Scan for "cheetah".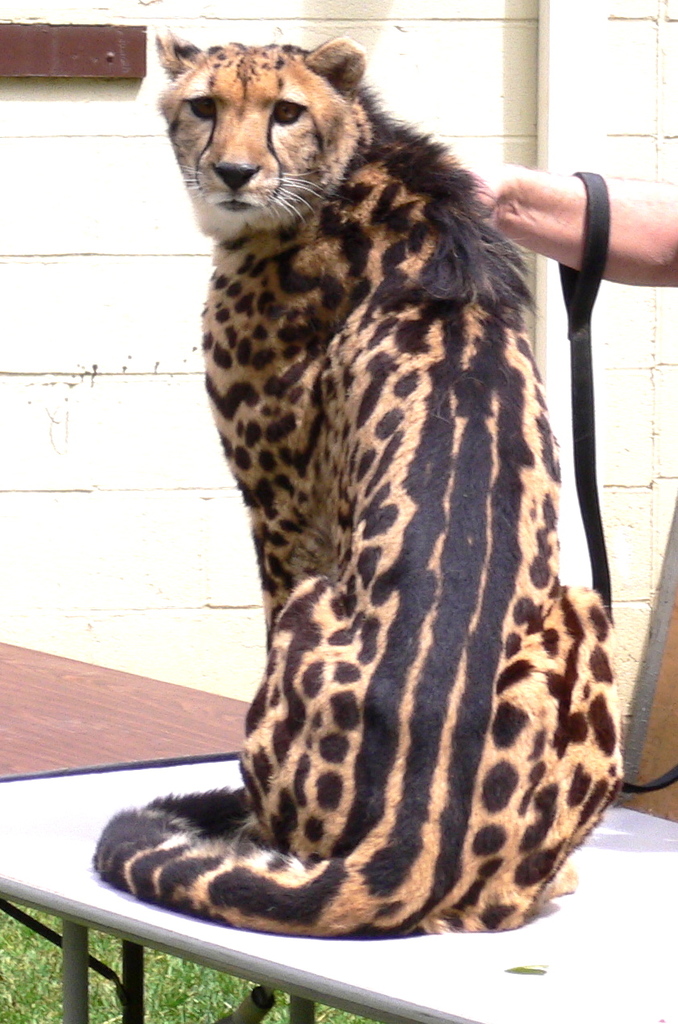
Scan result: detection(89, 29, 622, 943).
